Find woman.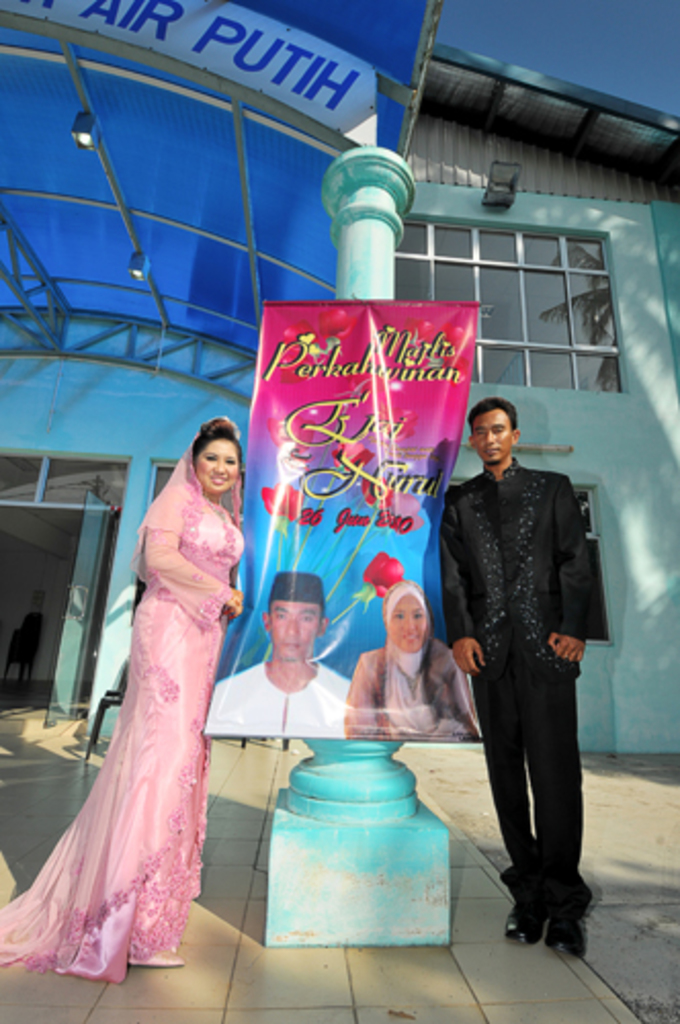
bbox=[342, 582, 479, 737].
